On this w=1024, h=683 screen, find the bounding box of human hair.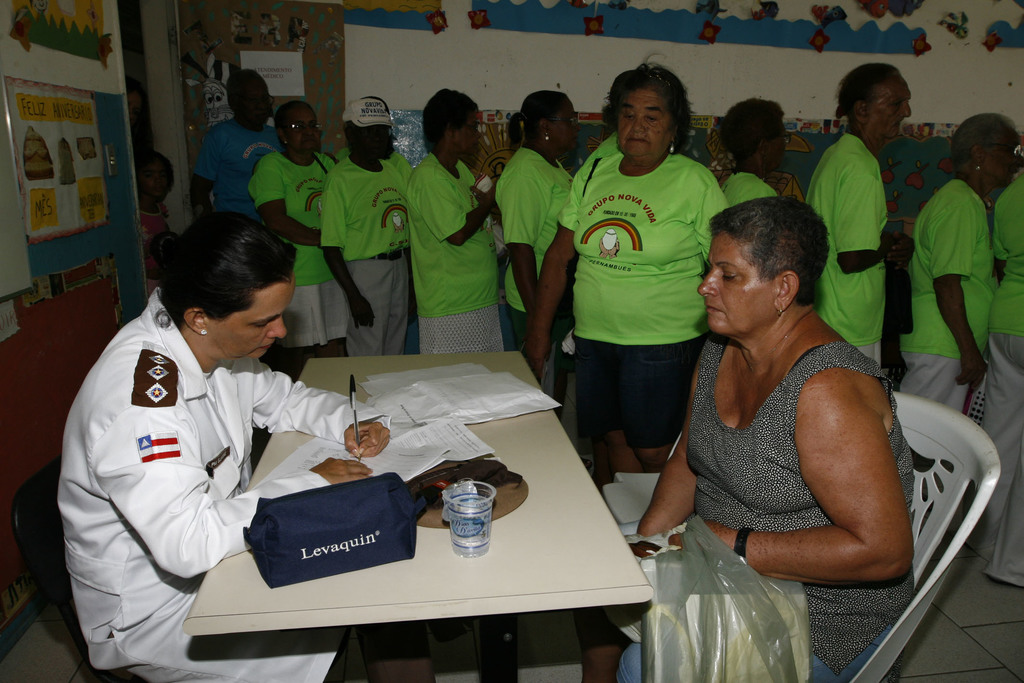
Bounding box: left=952, top=112, right=1018, bottom=169.
